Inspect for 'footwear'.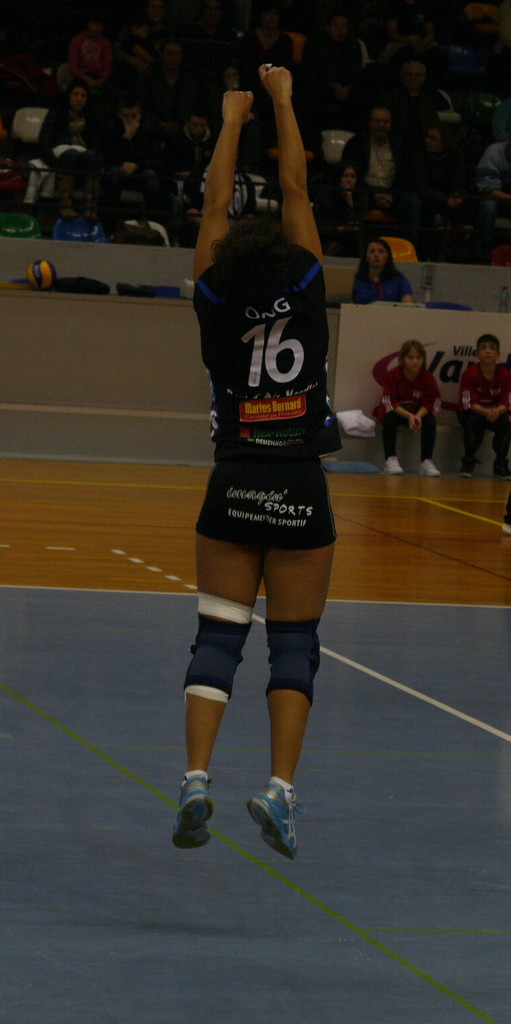
Inspection: l=500, t=509, r=510, b=537.
